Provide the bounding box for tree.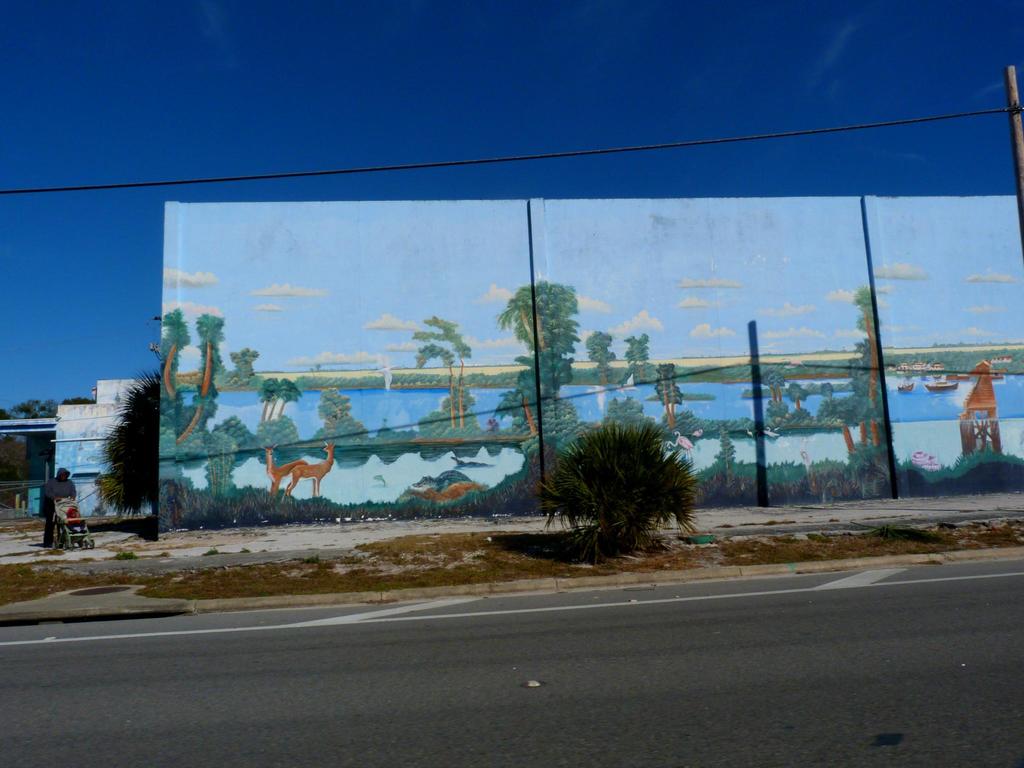
316/387/354/436.
